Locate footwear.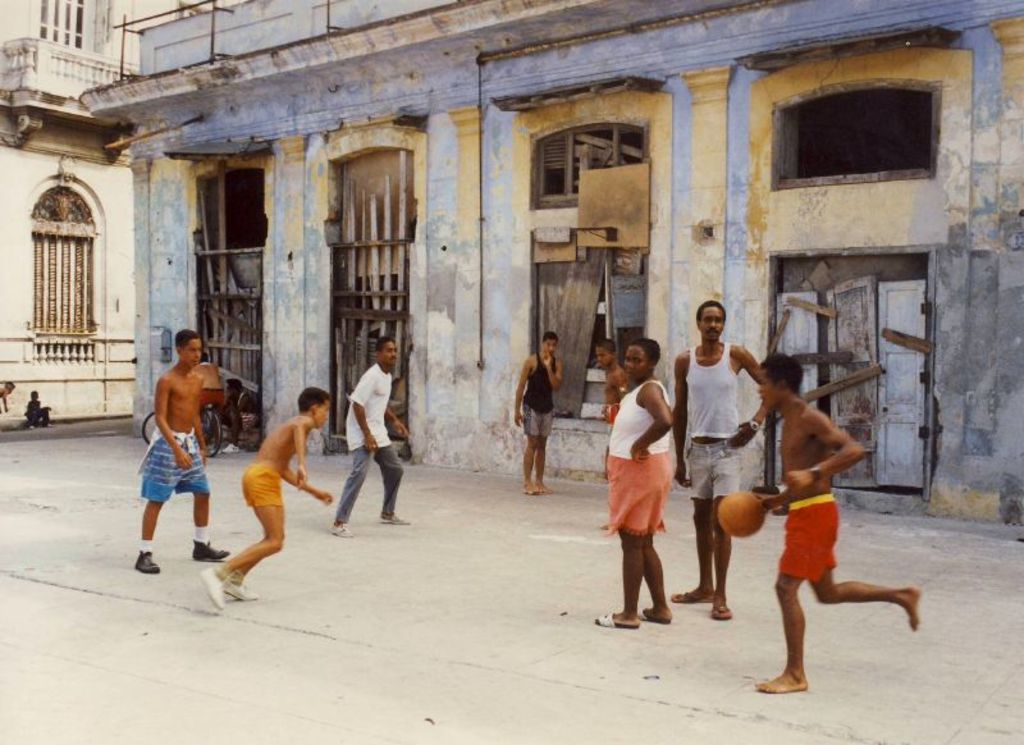
Bounding box: {"x1": 204, "y1": 567, "x2": 223, "y2": 608}.
